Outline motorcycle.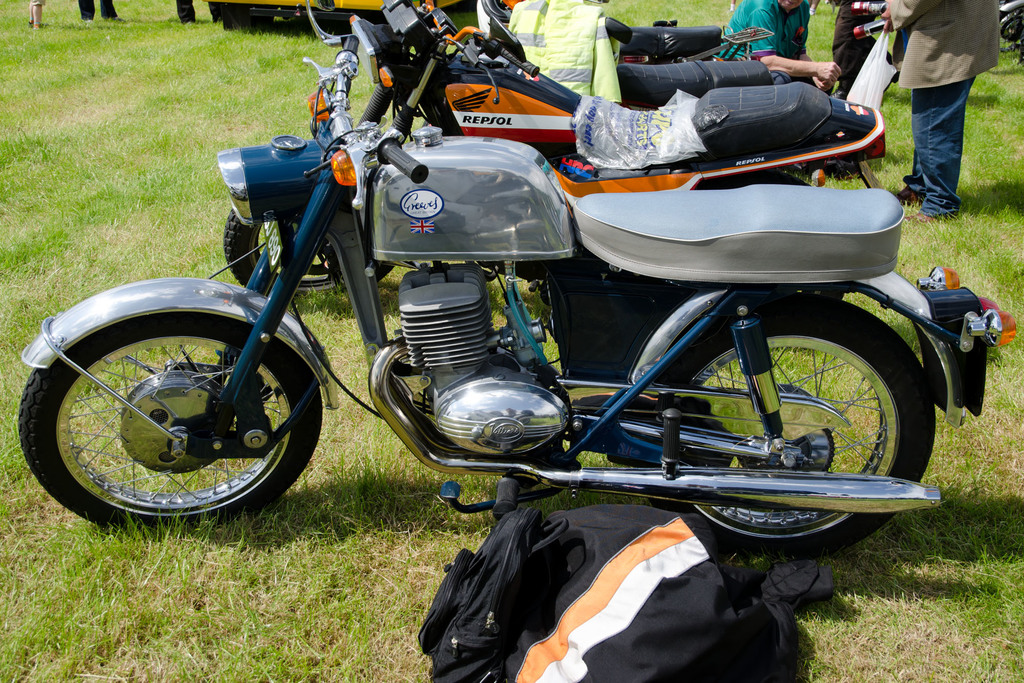
Outline: (225,0,885,300).
